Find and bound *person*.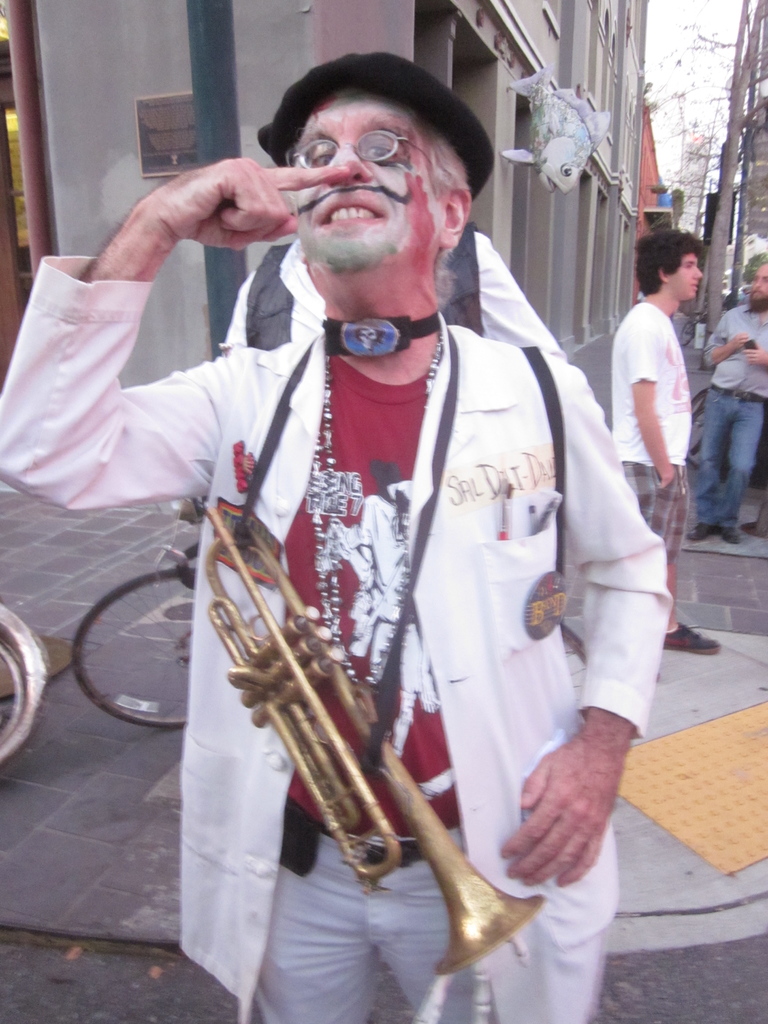
Bound: box(607, 221, 726, 652).
